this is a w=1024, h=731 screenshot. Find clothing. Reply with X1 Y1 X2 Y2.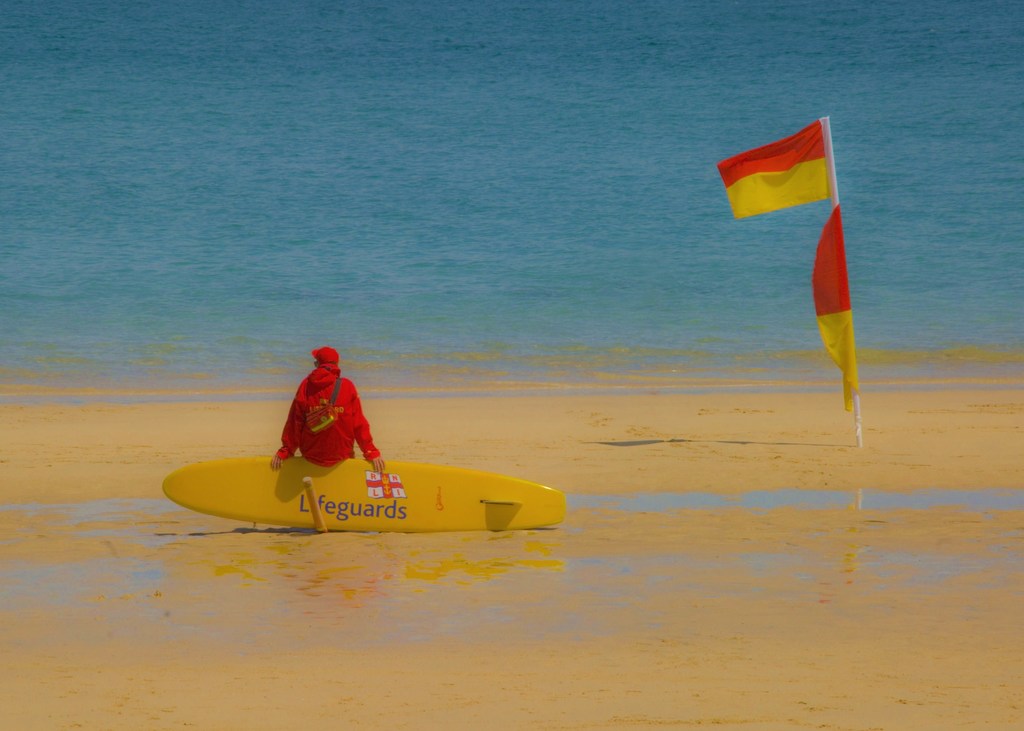
276 355 377 476.
